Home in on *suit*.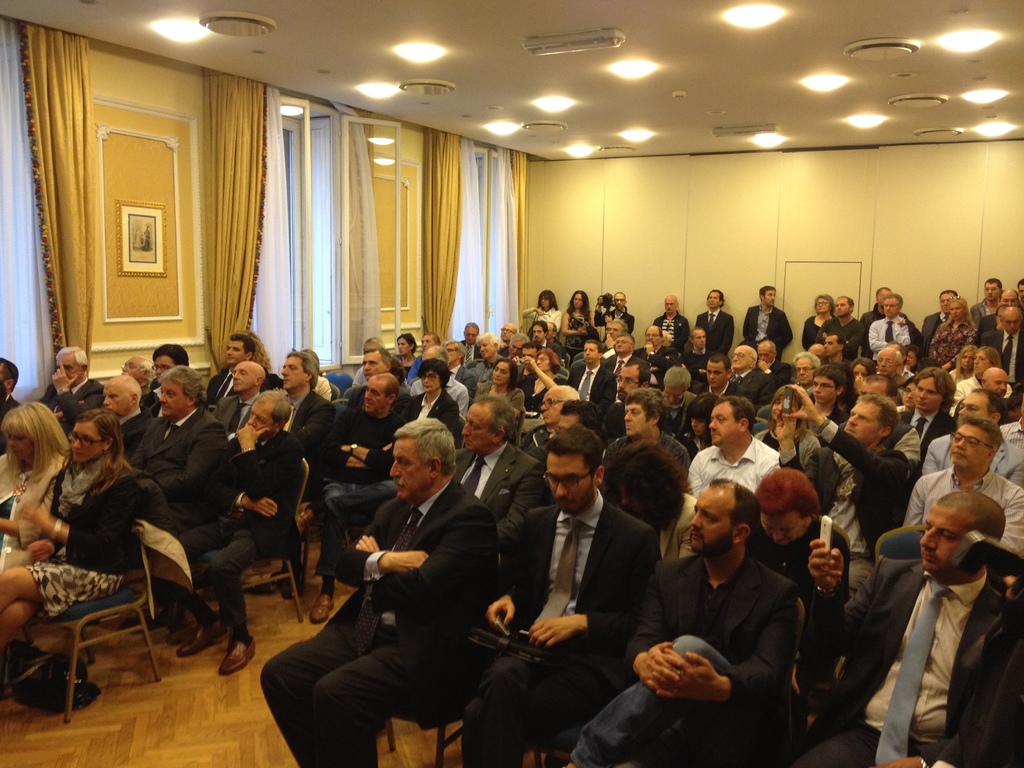
Homed in at bbox=[981, 328, 1023, 397].
